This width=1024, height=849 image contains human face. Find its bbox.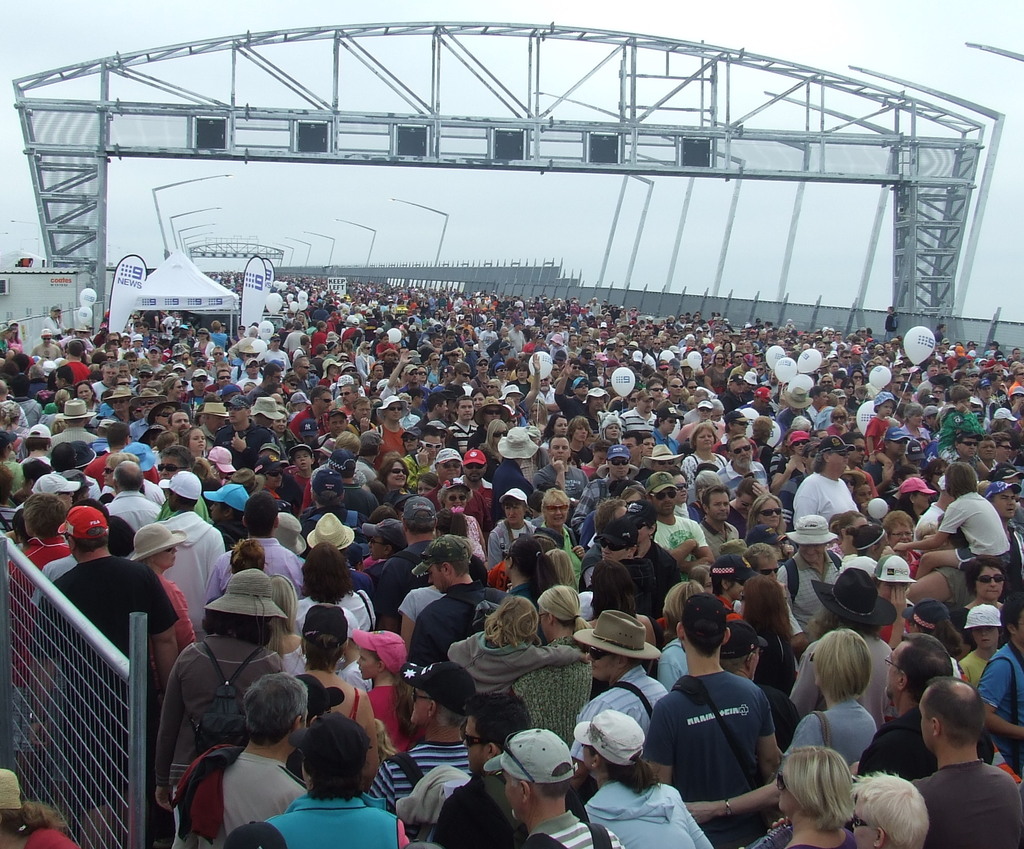
845, 415, 856, 426.
